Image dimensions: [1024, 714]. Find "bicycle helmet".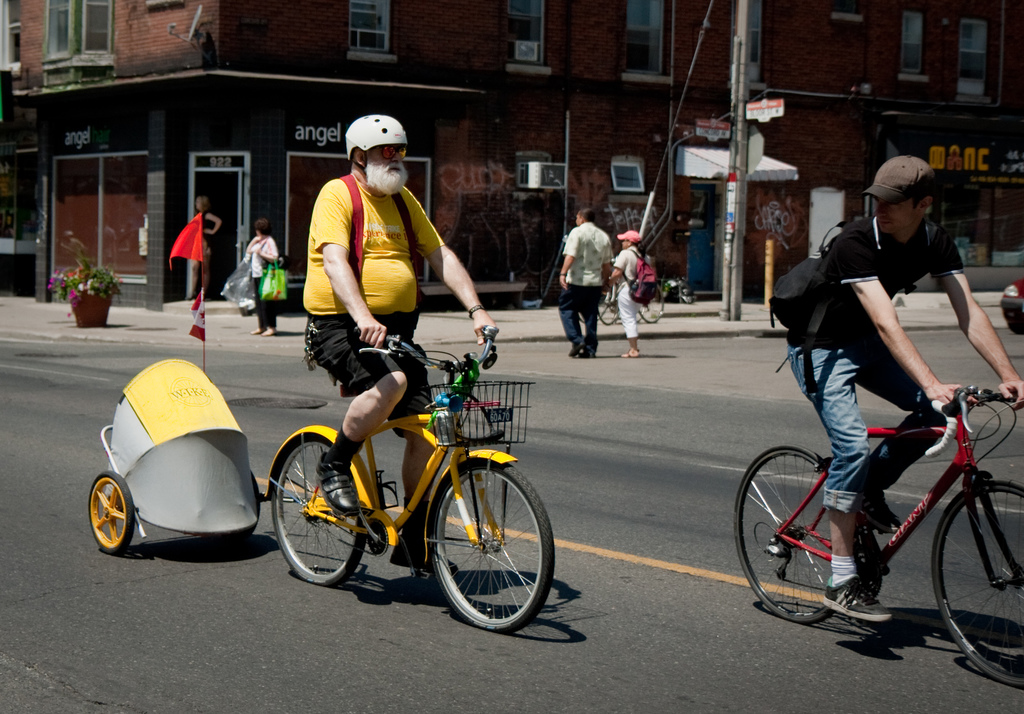
346,107,409,154.
